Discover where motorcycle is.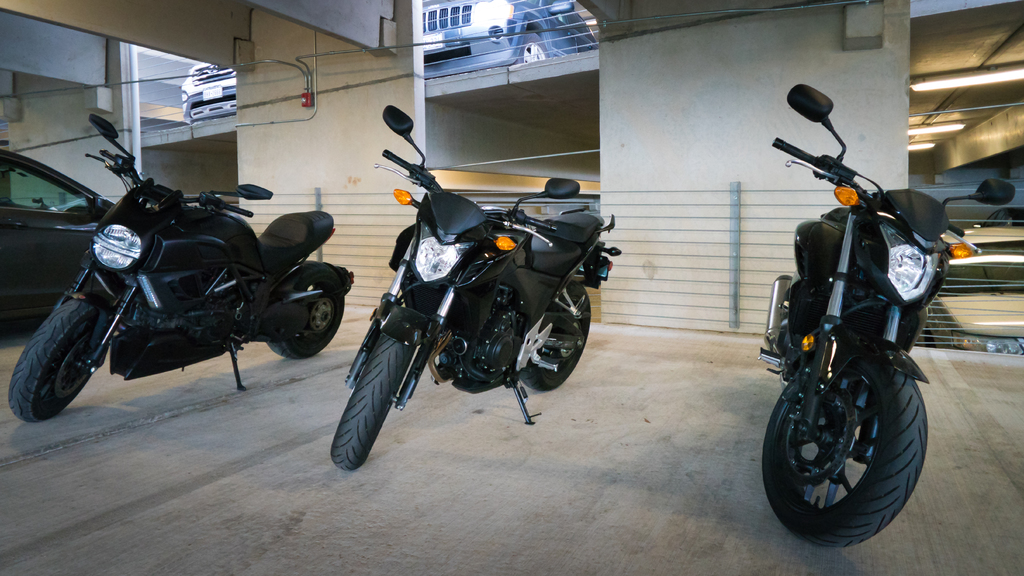
Discovered at (left=327, top=127, right=614, bottom=444).
